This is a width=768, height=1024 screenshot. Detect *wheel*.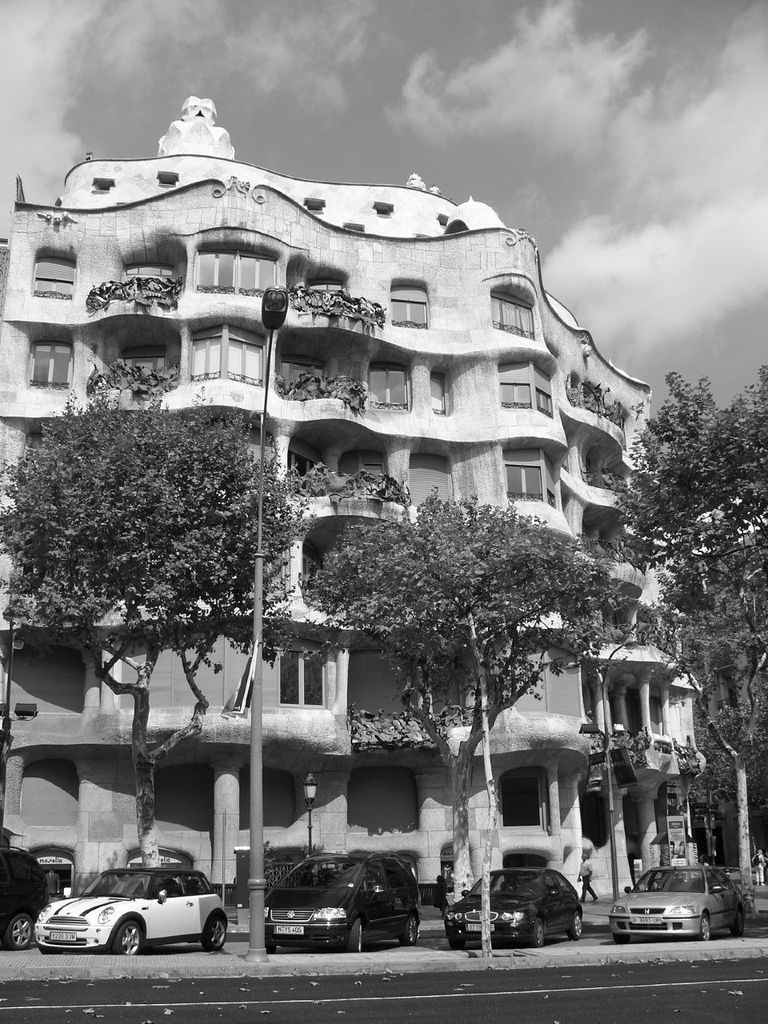
bbox=[735, 914, 742, 938].
